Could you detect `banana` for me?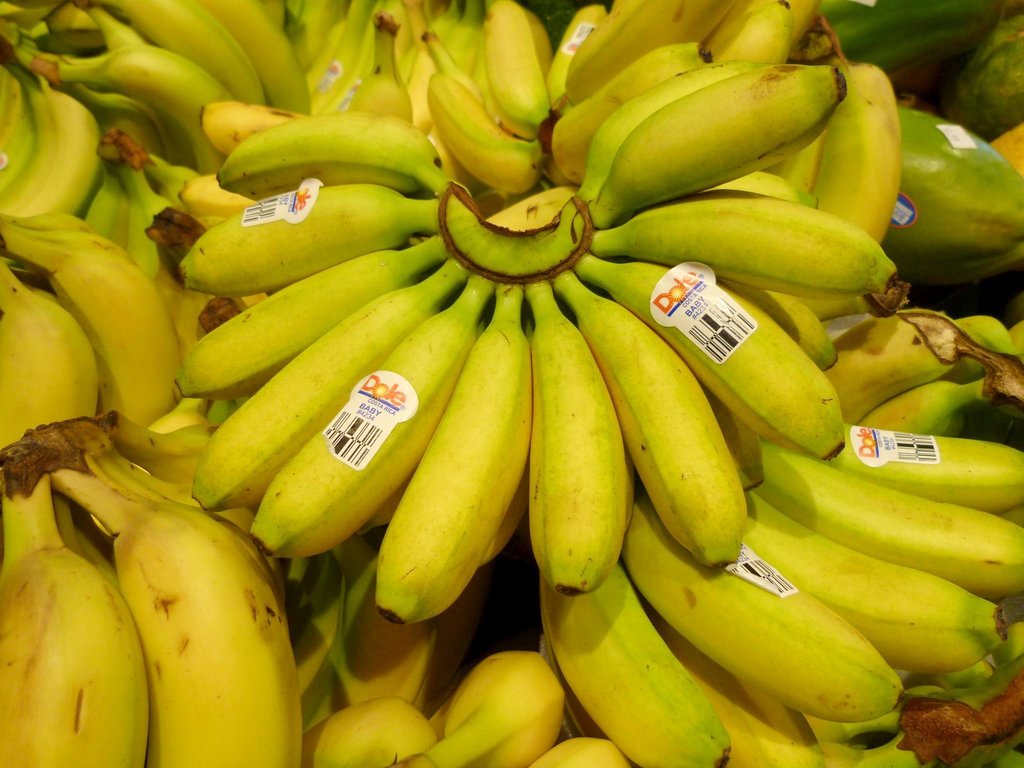
Detection result: left=559, top=274, right=746, bottom=572.
